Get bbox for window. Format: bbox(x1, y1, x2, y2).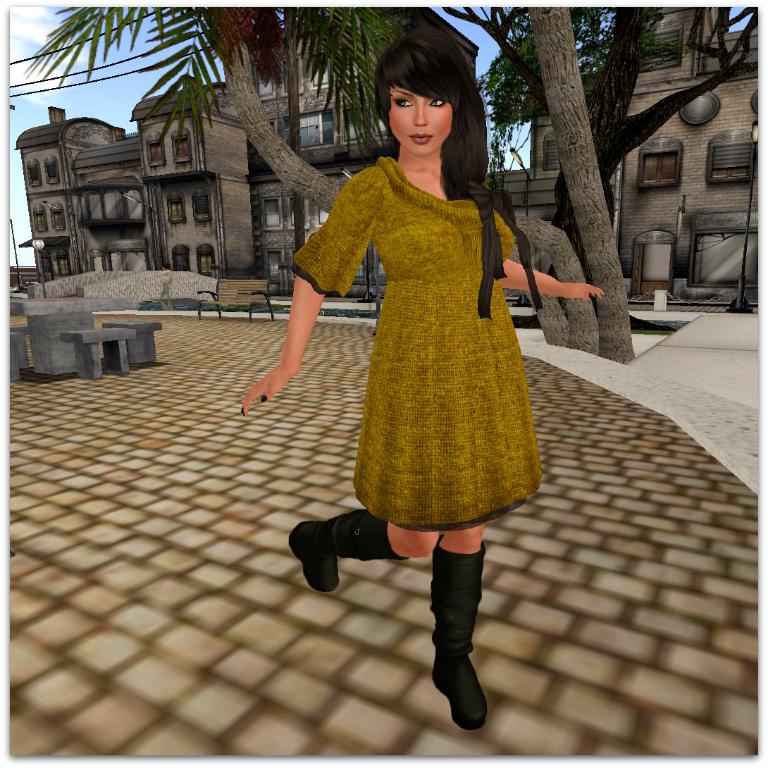
bbox(709, 146, 752, 179).
